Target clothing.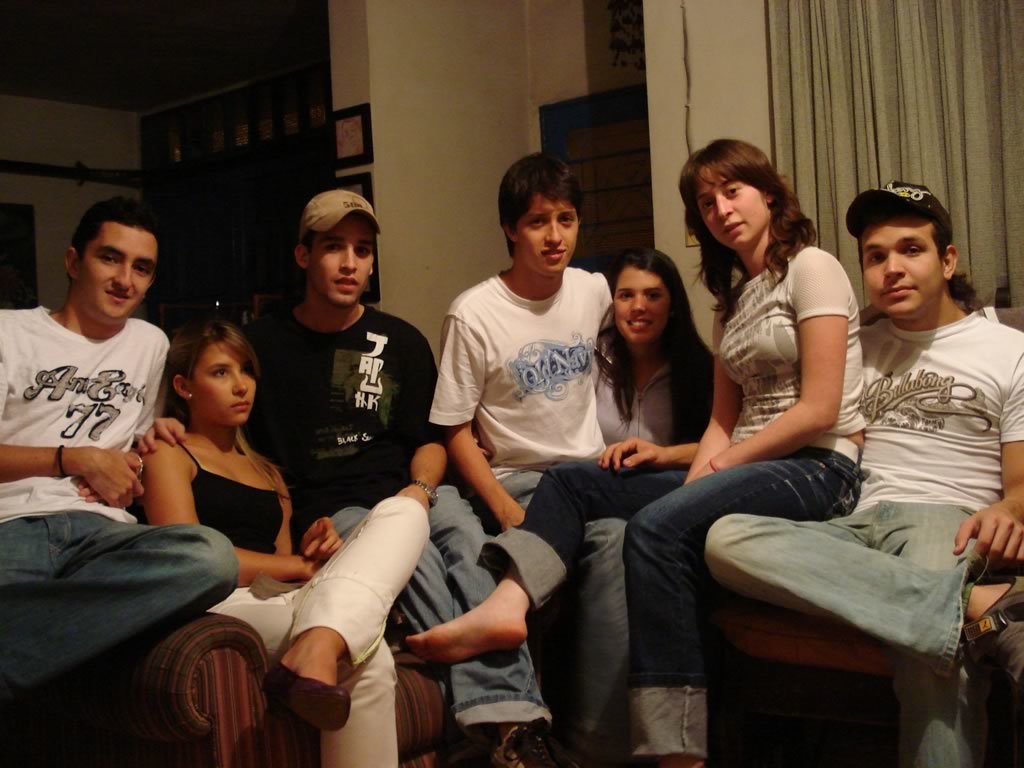
Target region: 5:264:180:523.
